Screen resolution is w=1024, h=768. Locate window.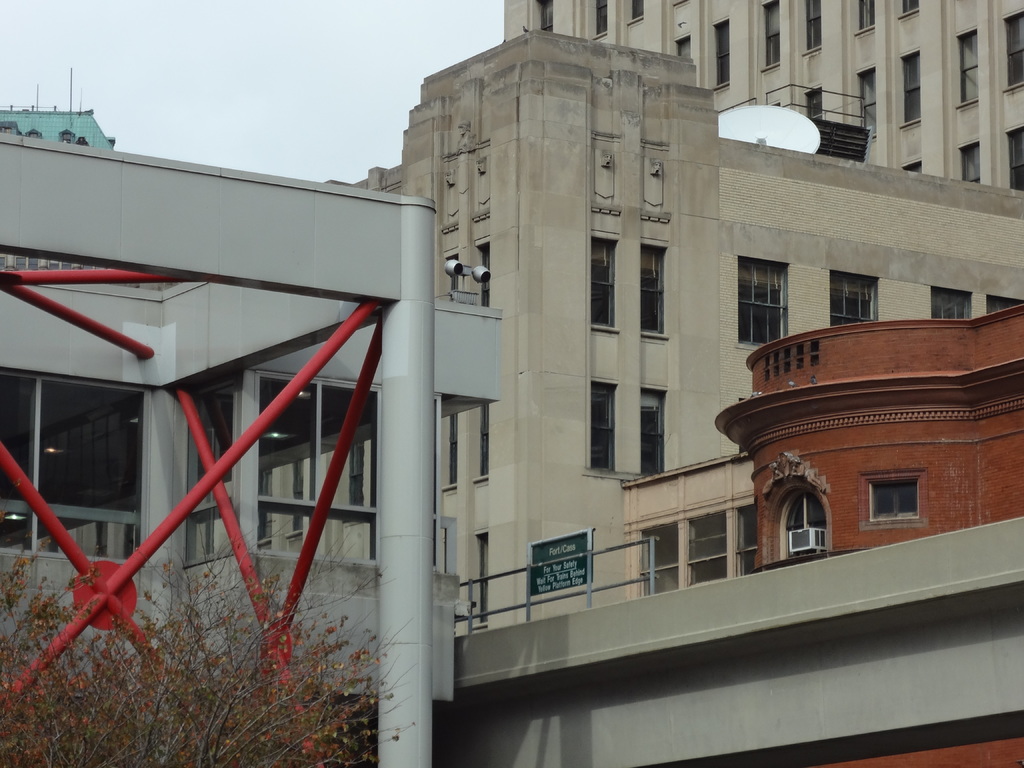
crop(640, 390, 668, 481).
